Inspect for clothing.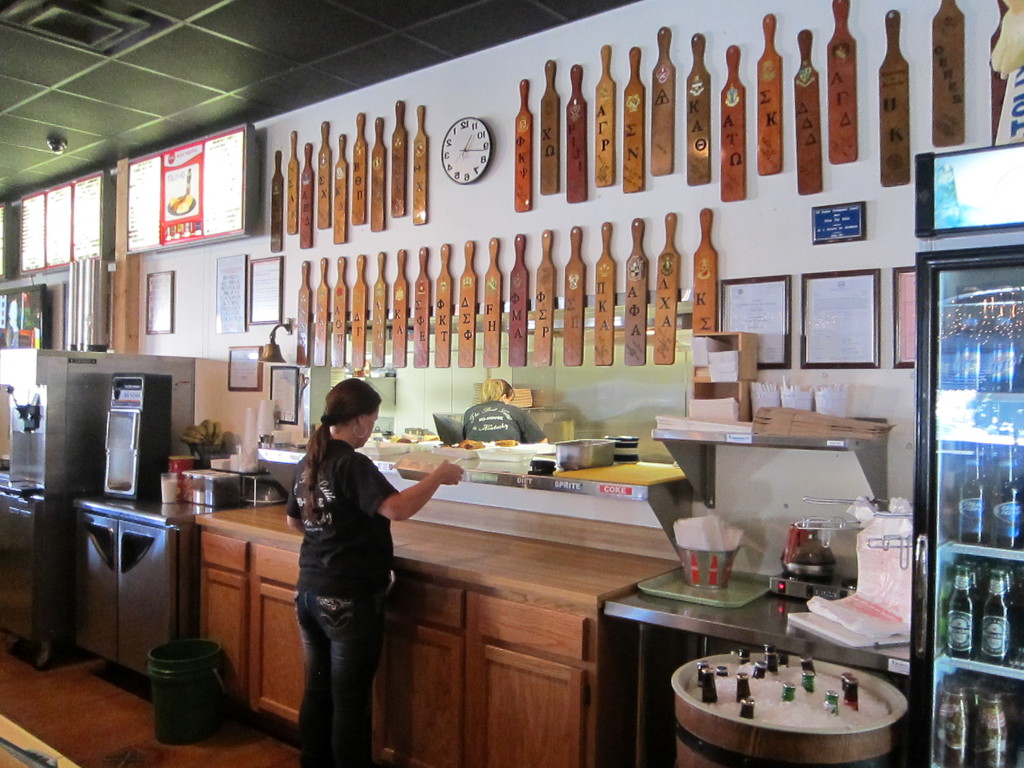
Inspection: (left=275, top=395, right=413, bottom=741).
